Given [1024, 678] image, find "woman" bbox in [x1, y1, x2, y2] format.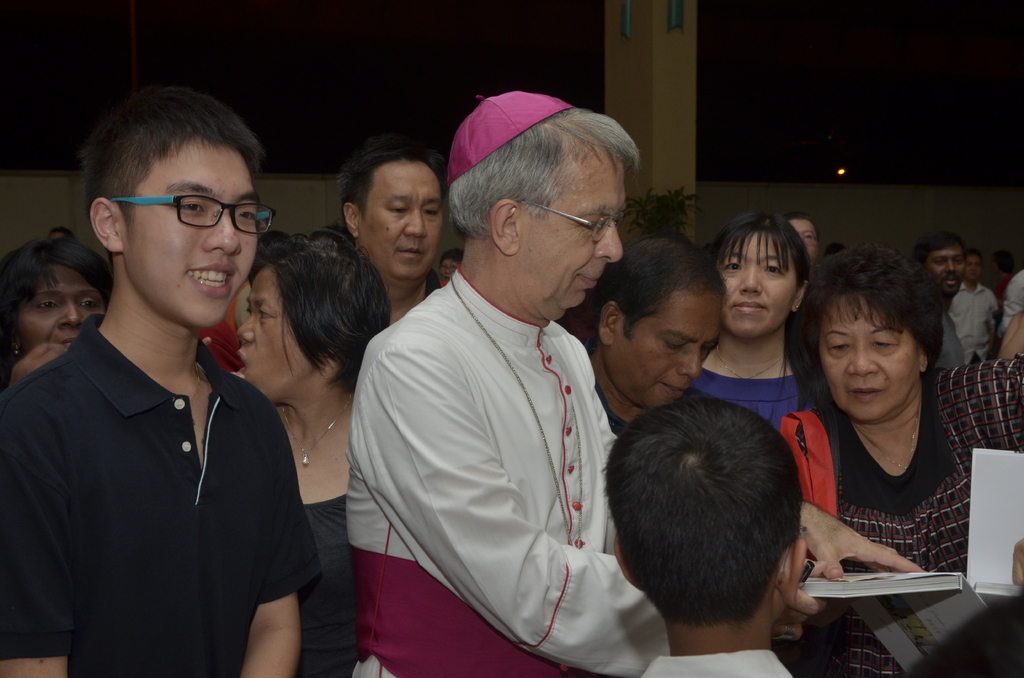
[689, 211, 829, 430].
